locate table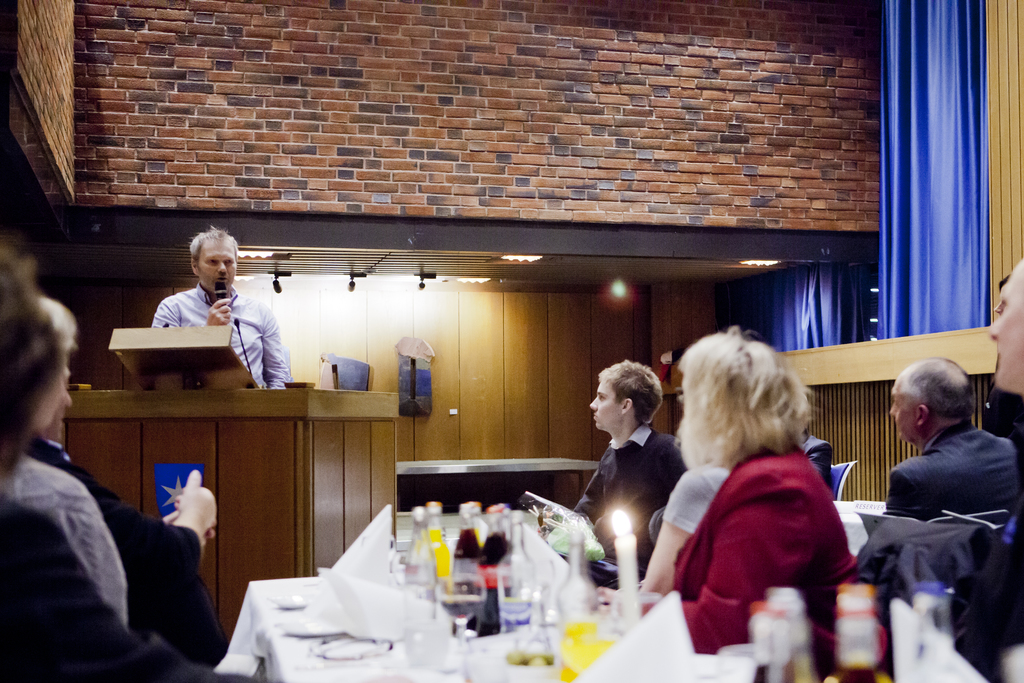
(392, 450, 605, 495)
